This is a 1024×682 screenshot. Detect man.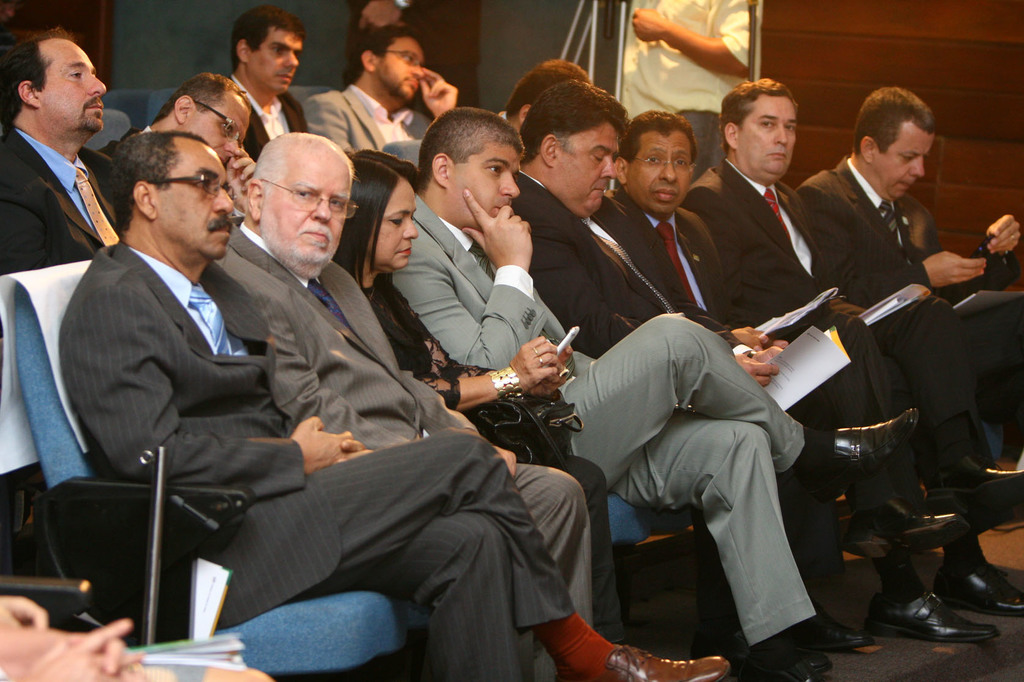
bbox(680, 80, 1023, 618).
